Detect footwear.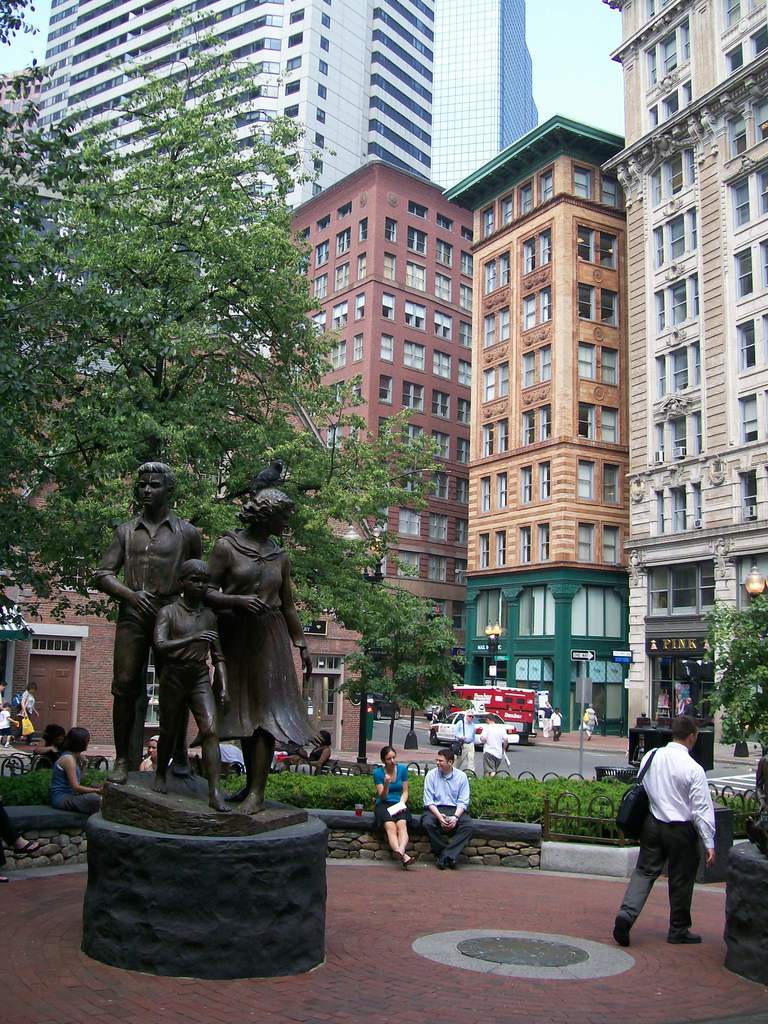
Detected at <region>437, 851, 449, 872</region>.
